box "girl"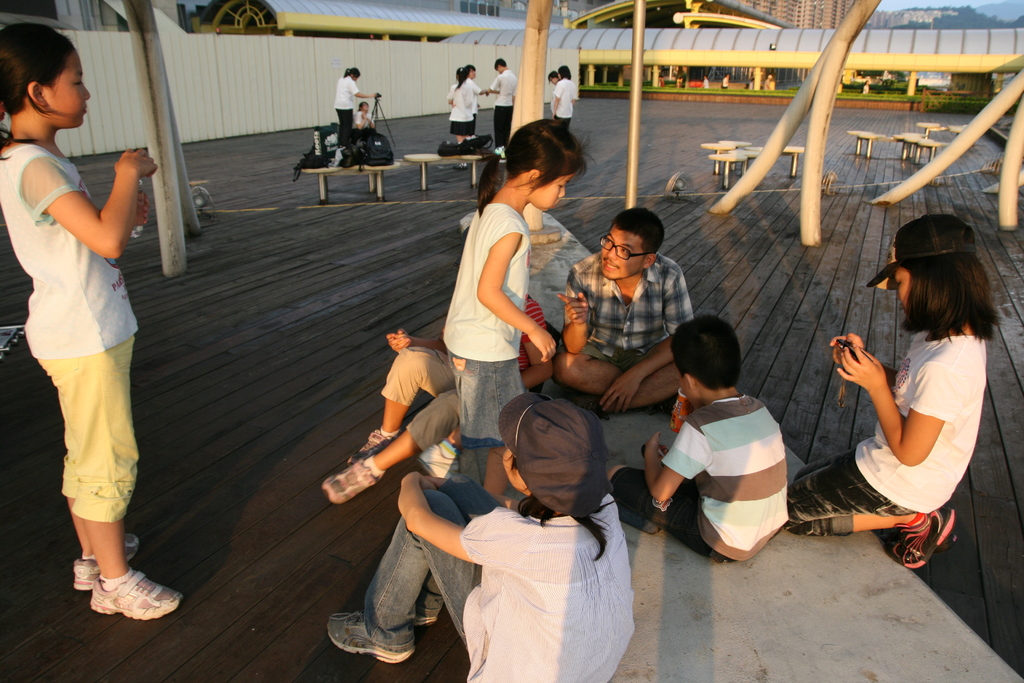
(324, 391, 636, 682)
